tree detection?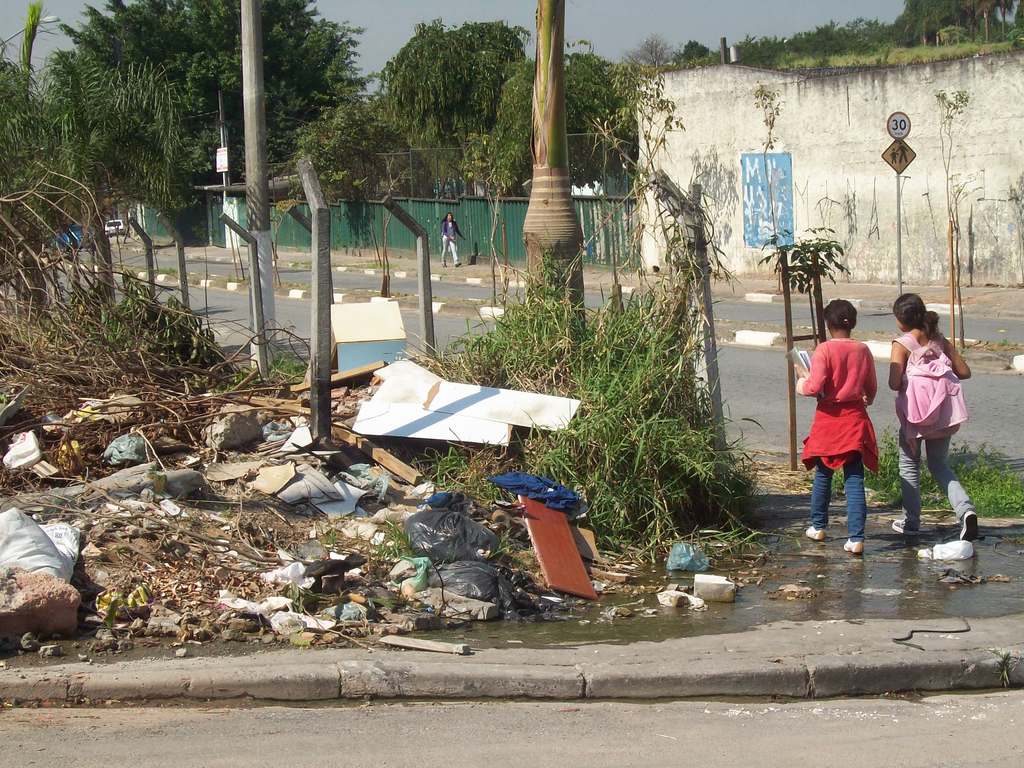
[left=520, top=0, right=587, bottom=328]
